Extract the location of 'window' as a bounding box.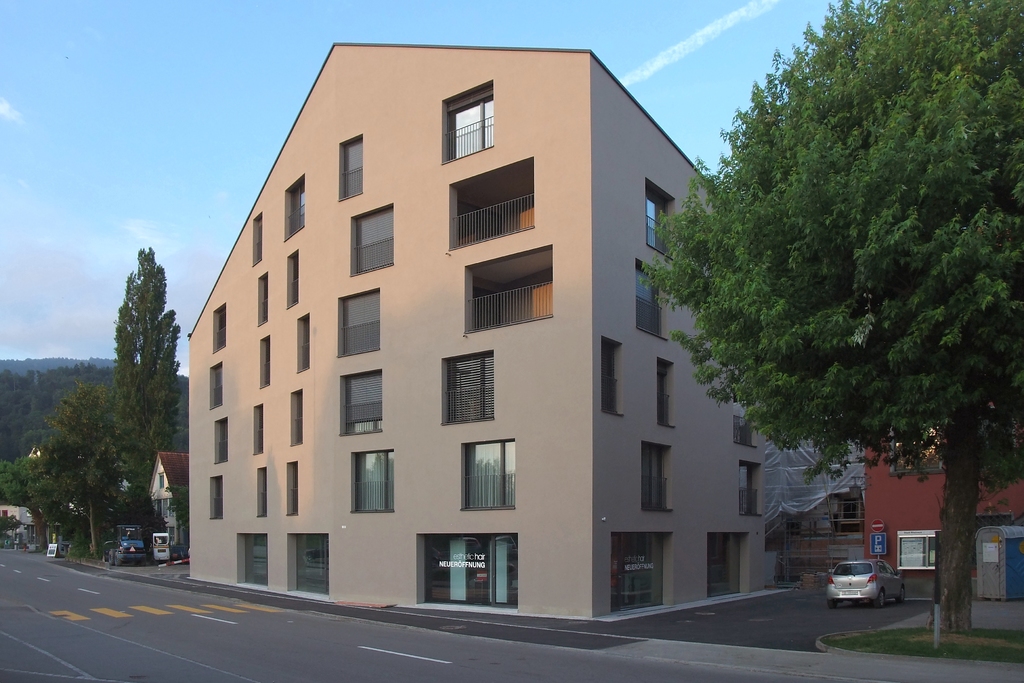
<box>737,458,766,514</box>.
